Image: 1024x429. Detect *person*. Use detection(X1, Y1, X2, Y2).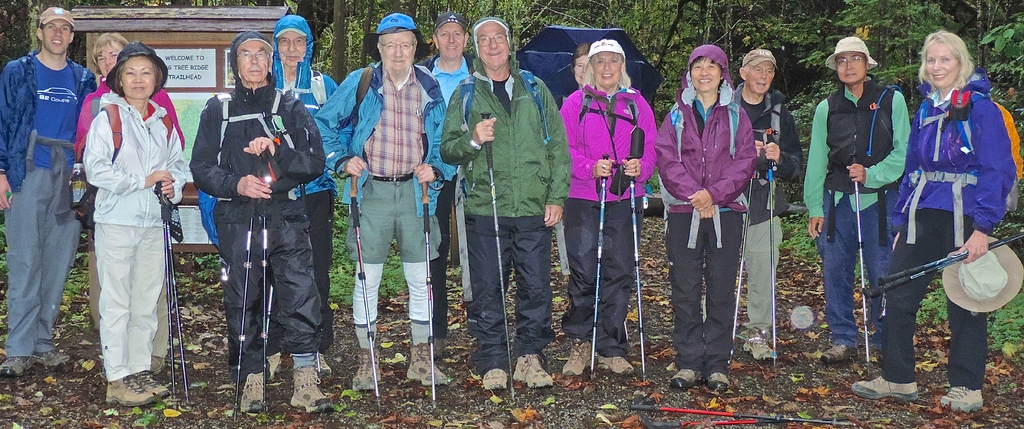
detection(188, 33, 321, 411).
